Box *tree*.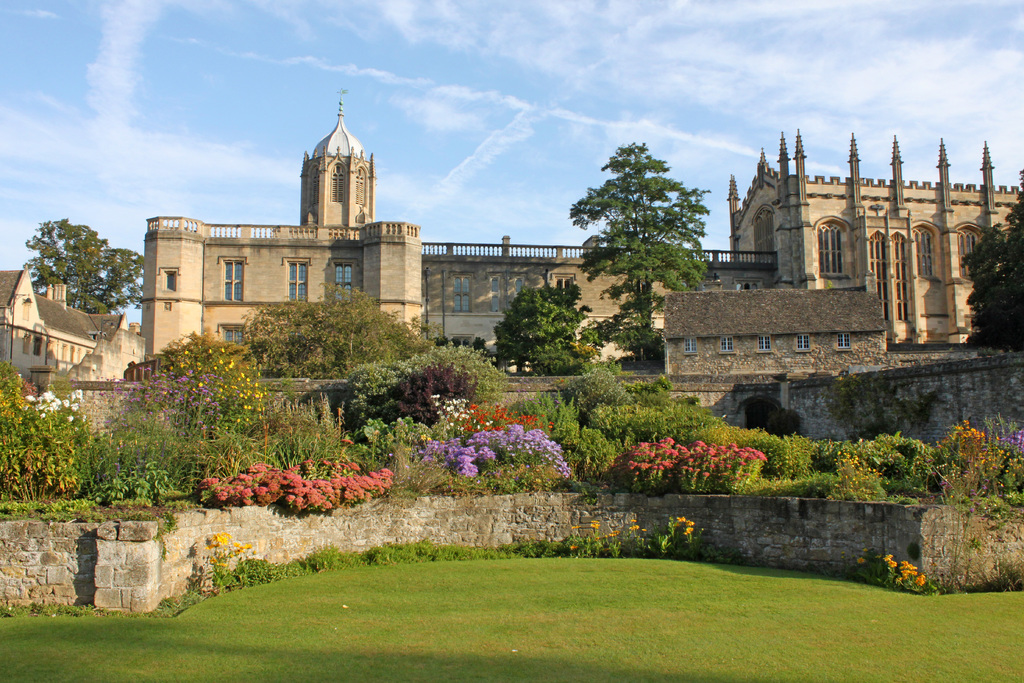
499, 283, 598, 377.
